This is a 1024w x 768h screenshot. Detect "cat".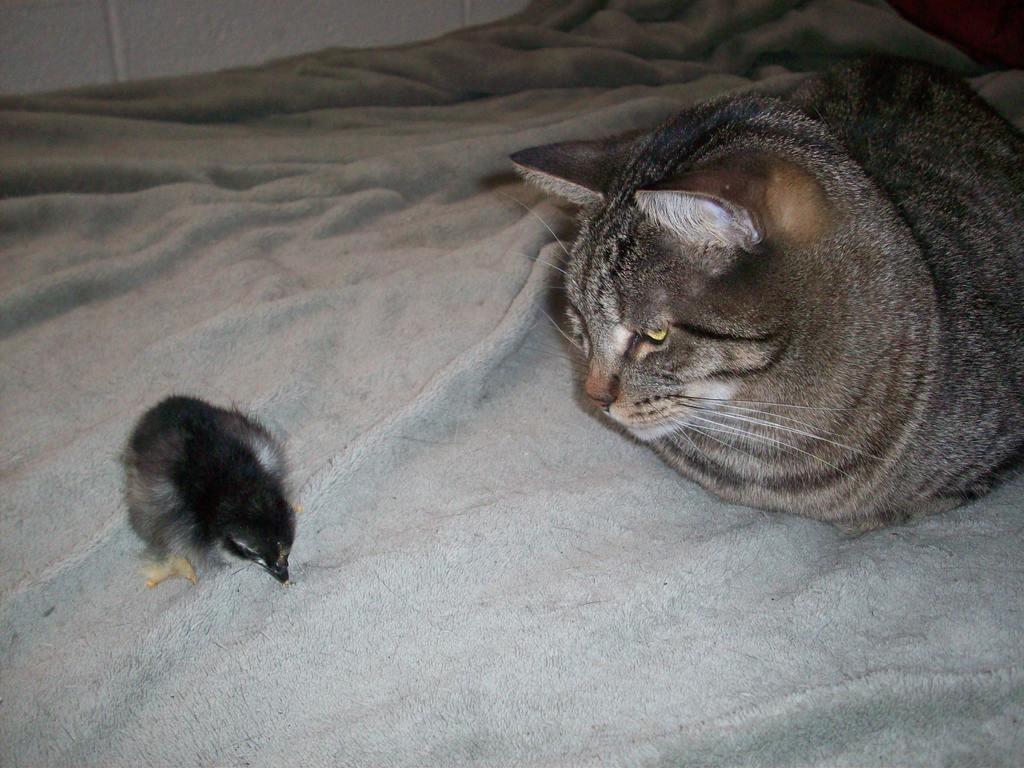
[506, 61, 1023, 545].
